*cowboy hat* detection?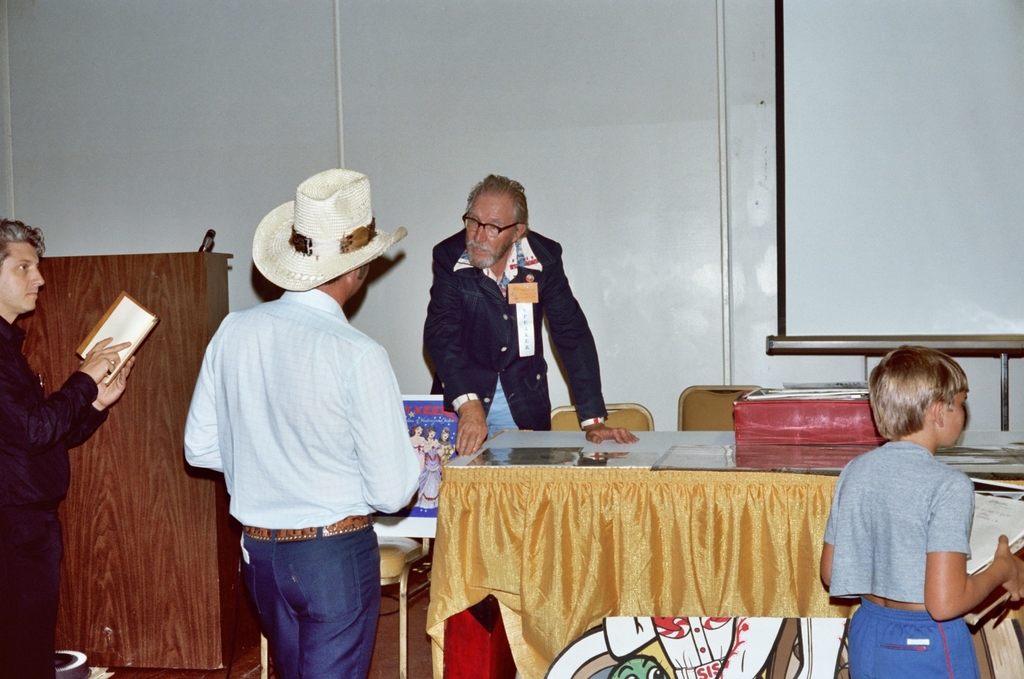
(235,166,395,311)
